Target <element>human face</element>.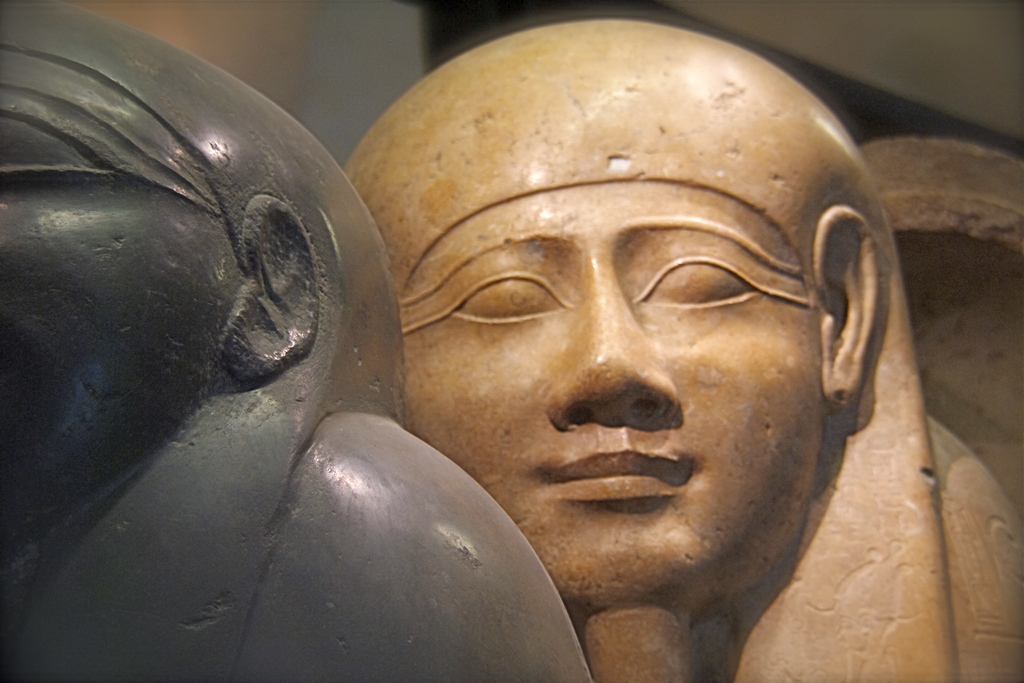
Target region: 408:147:801:577.
